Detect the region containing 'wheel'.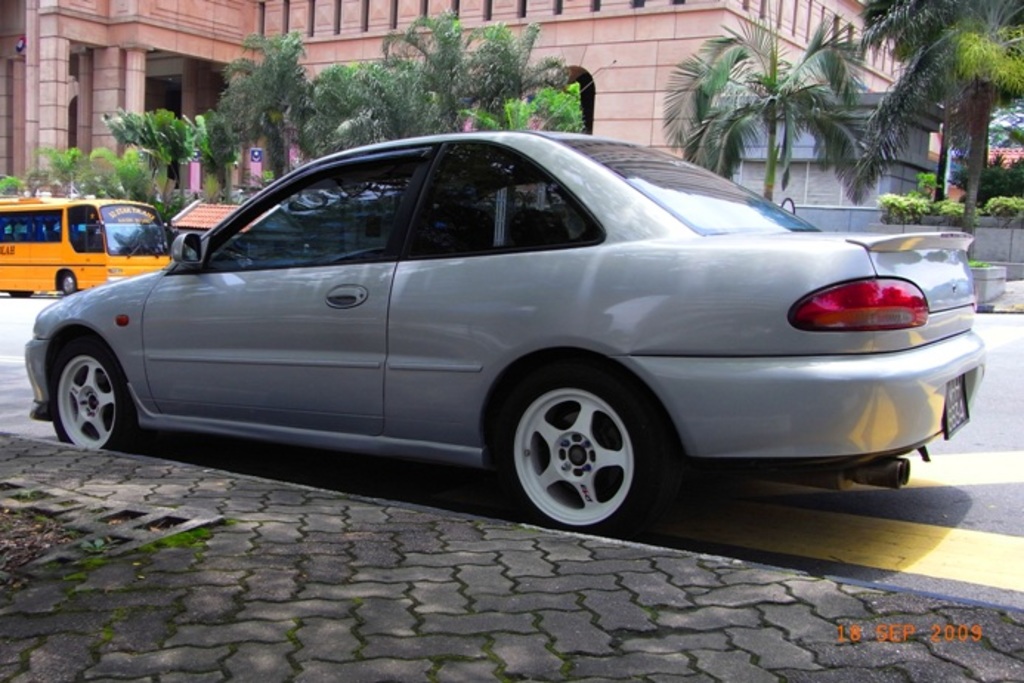
x1=480 y1=364 x2=675 y2=537.
